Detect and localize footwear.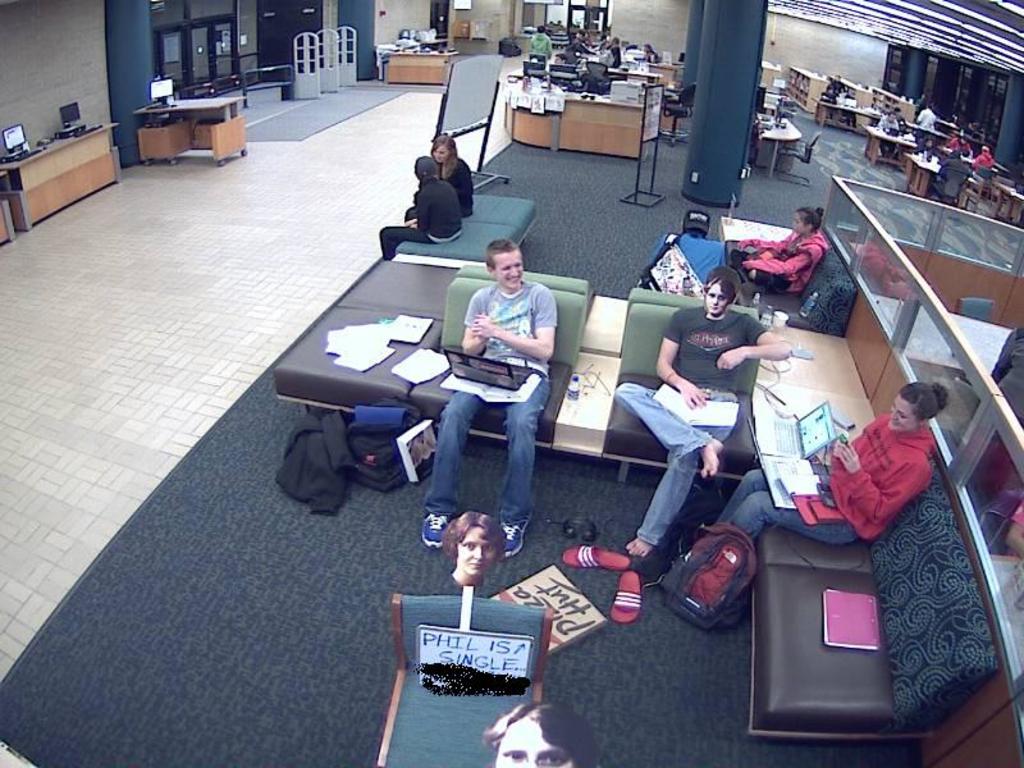
Localized at pyautogui.locateOnScreen(562, 541, 634, 567).
